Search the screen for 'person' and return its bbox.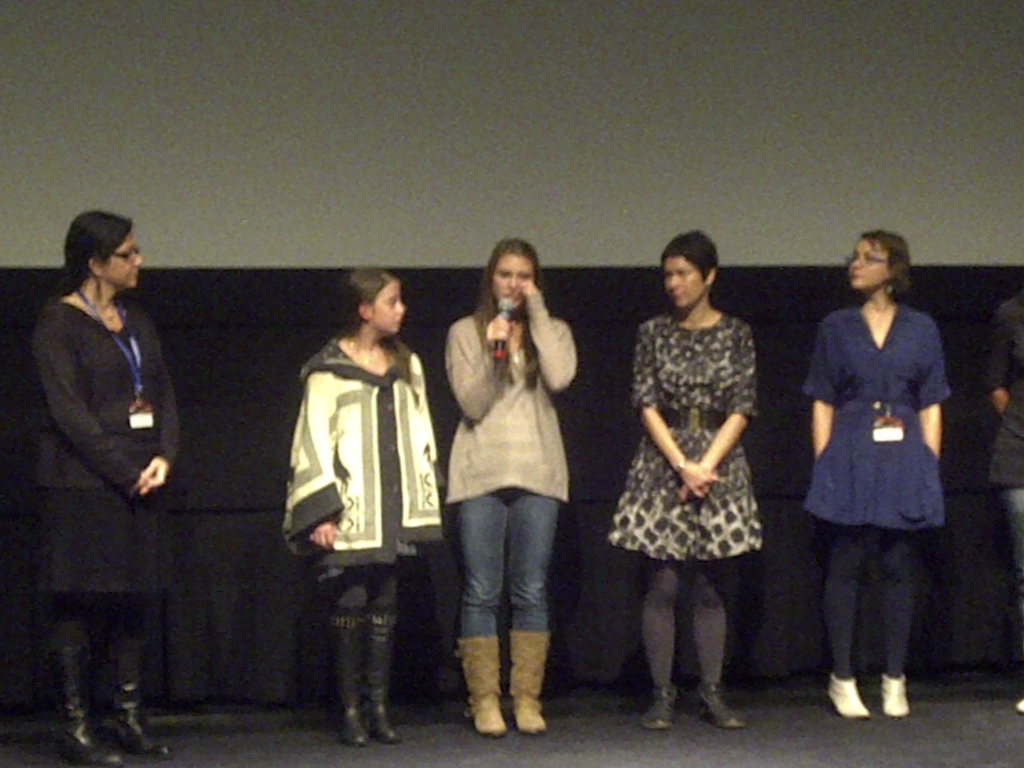
Found: <box>794,205,961,759</box>.
